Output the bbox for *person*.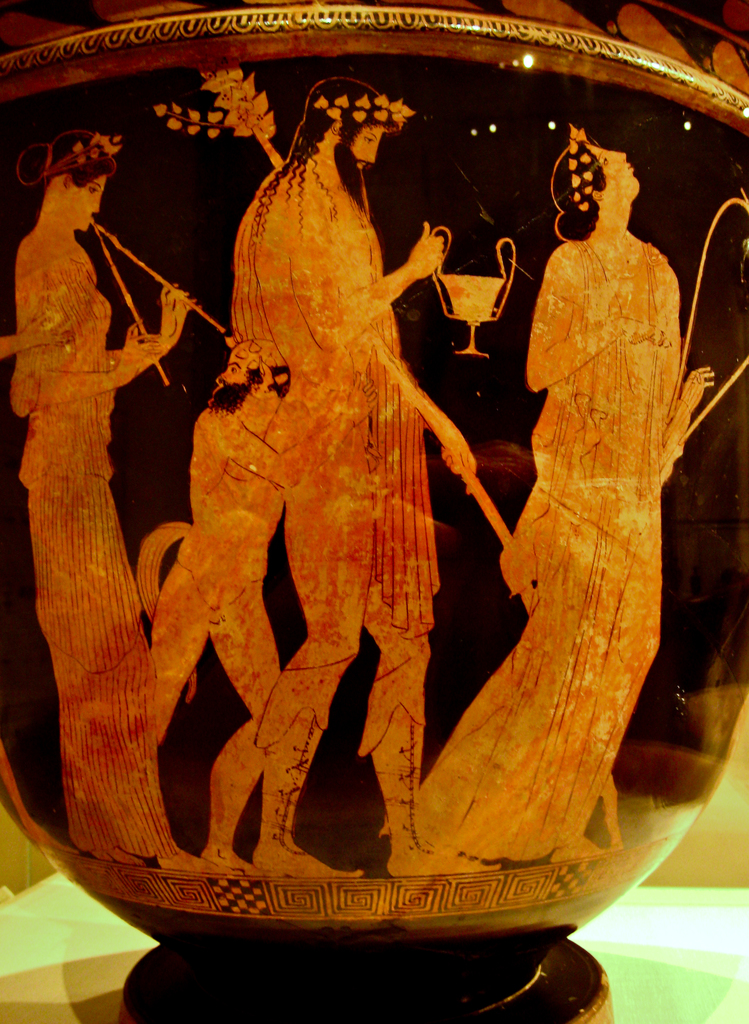
(x1=411, y1=121, x2=712, y2=870).
